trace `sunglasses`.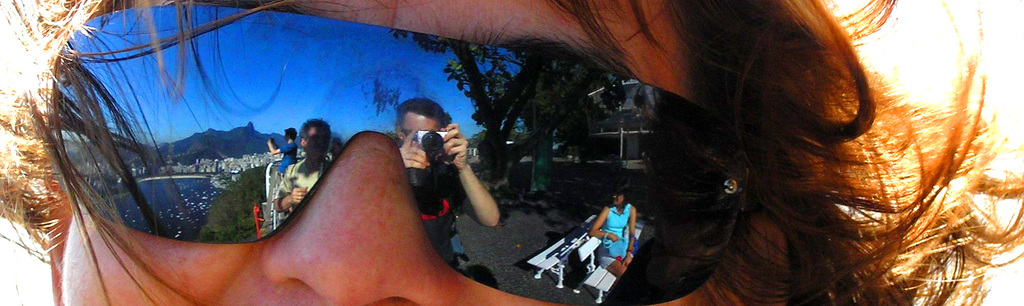
Traced to Rect(49, 4, 751, 304).
